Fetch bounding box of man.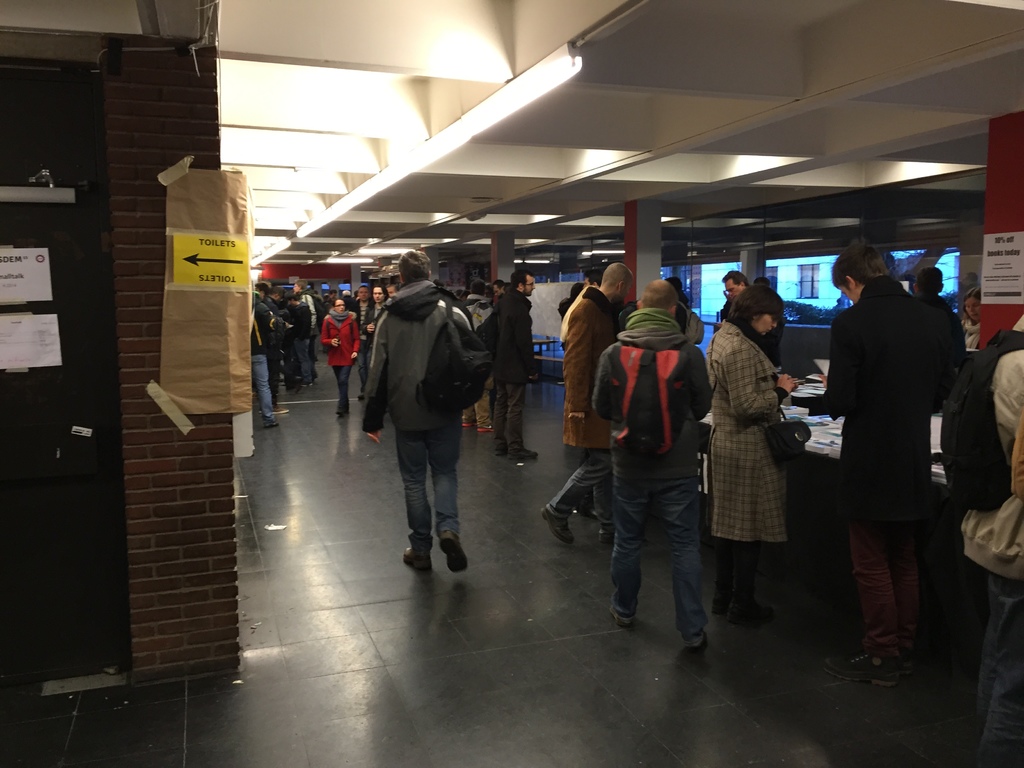
Bbox: x1=249 y1=298 x2=285 y2=428.
